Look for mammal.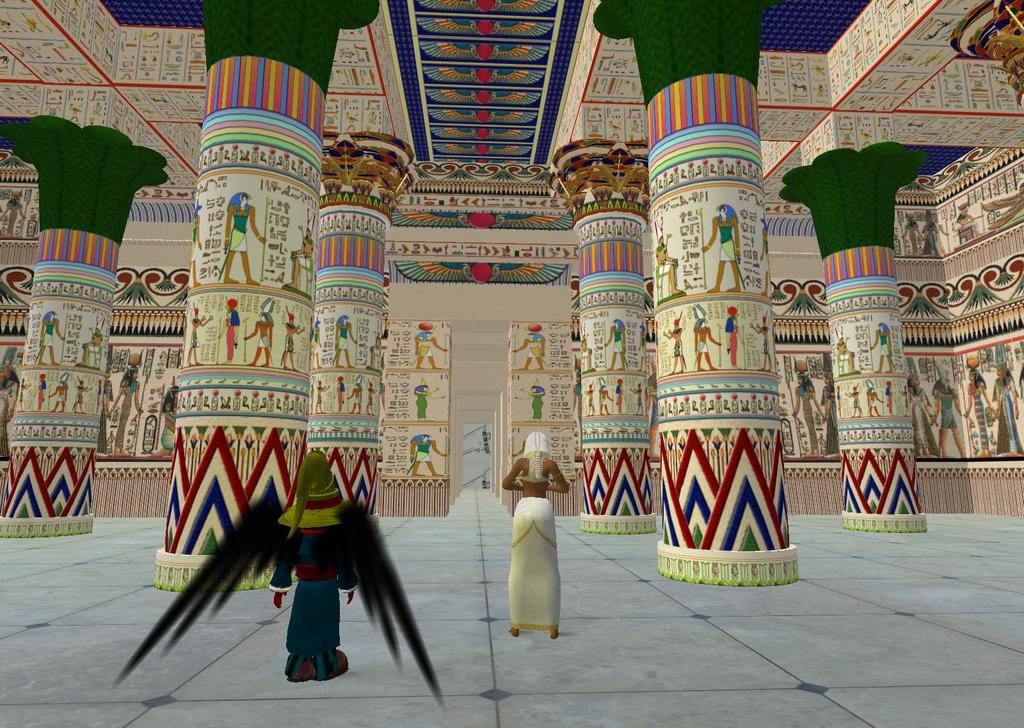
Found: l=909, t=379, r=939, b=460.
